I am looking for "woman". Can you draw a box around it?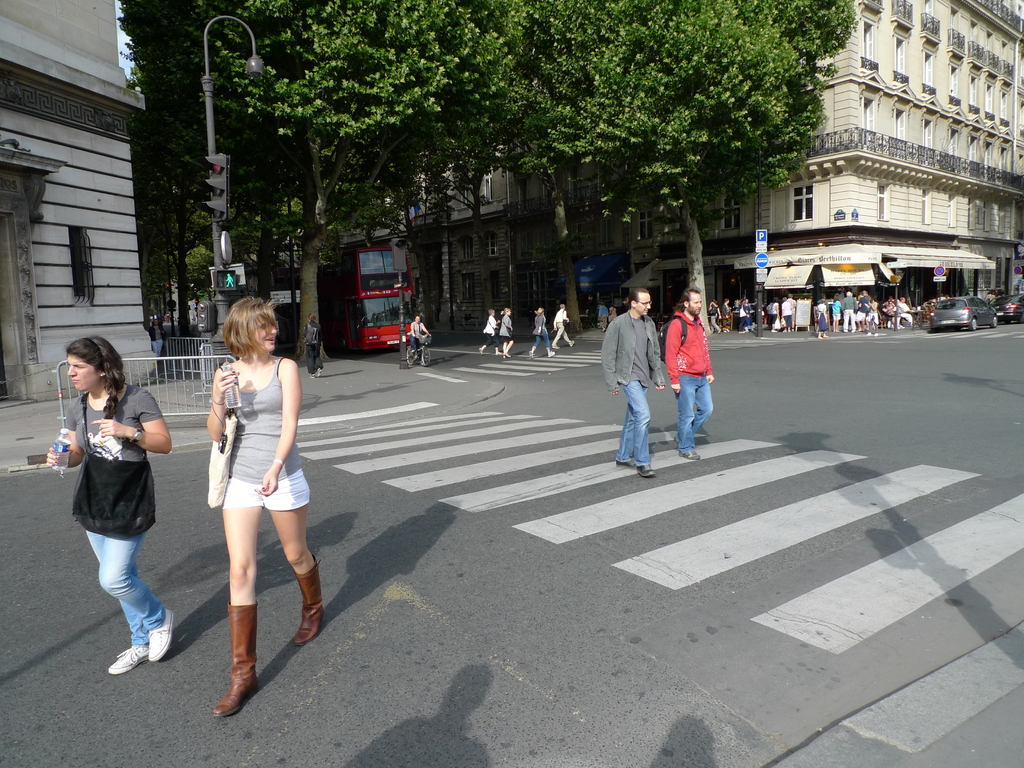
Sure, the bounding box is 529/308/556/358.
